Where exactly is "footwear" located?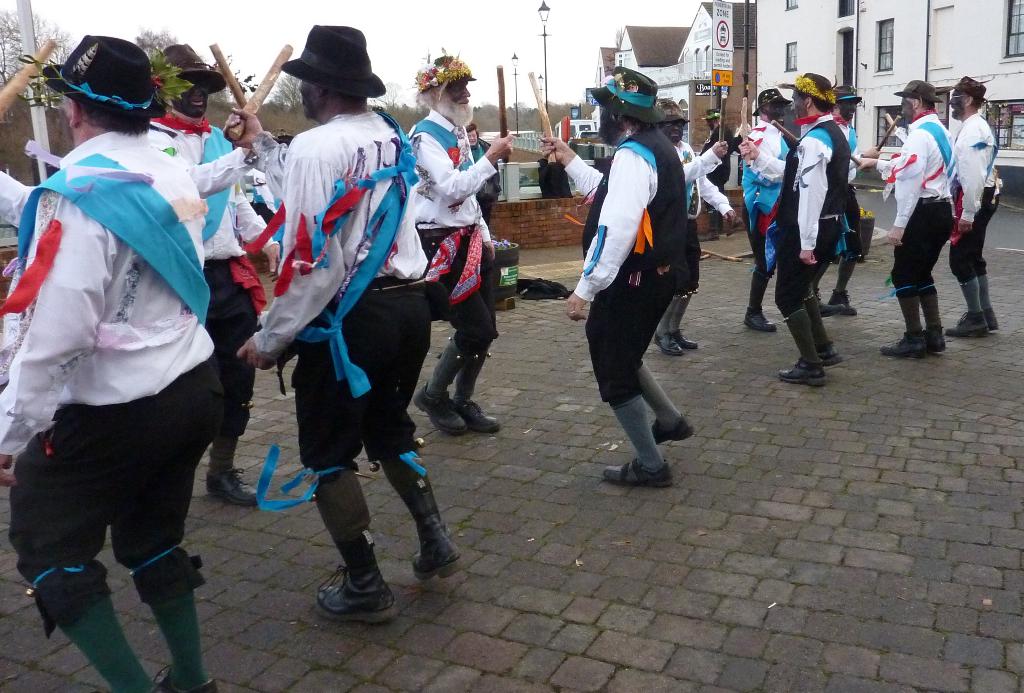
Its bounding box is bbox=[820, 289, 844, 316].
